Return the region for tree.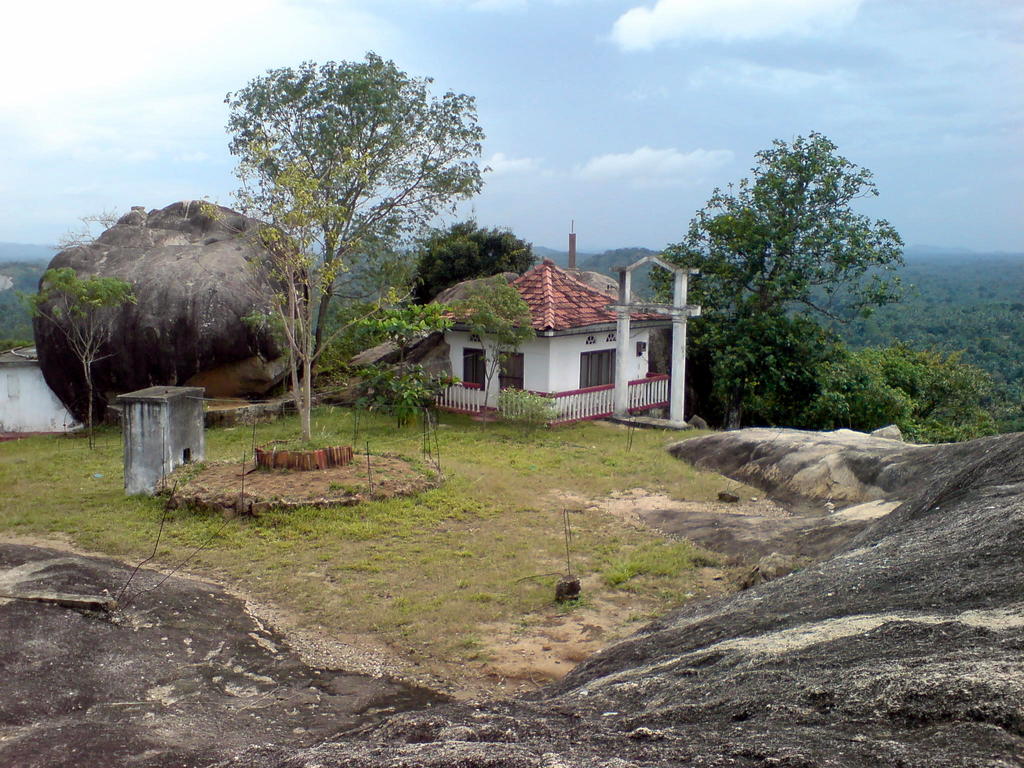
x1=17 y1=268 x2=138 y2=449.
